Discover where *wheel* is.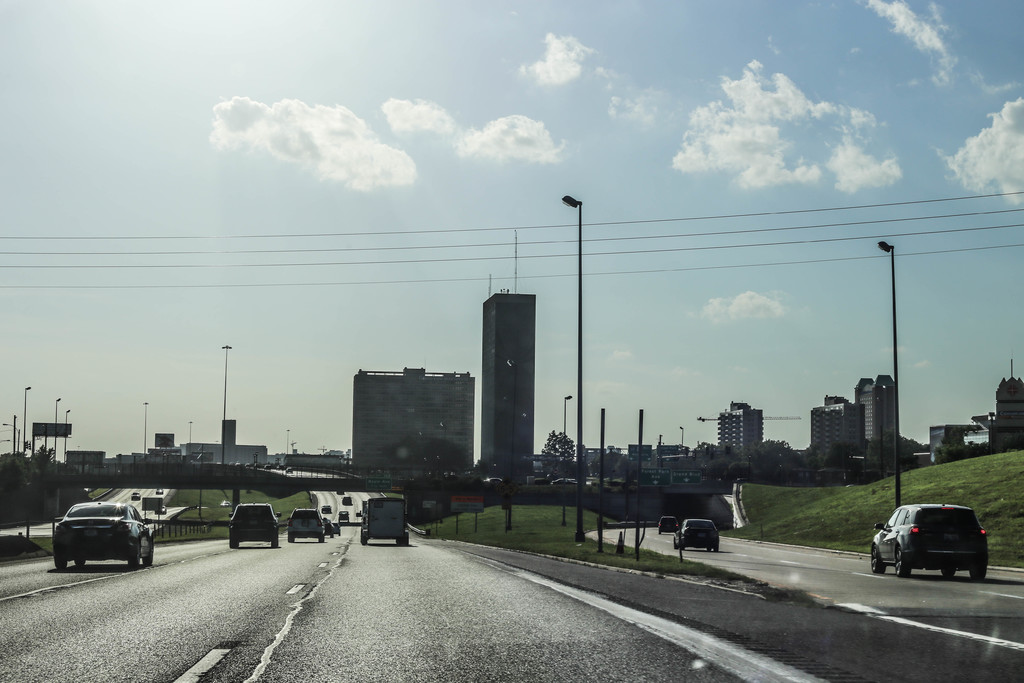
Discovered at {"left": 657, "top": 530, "right": 662, "bottom": 534}.
